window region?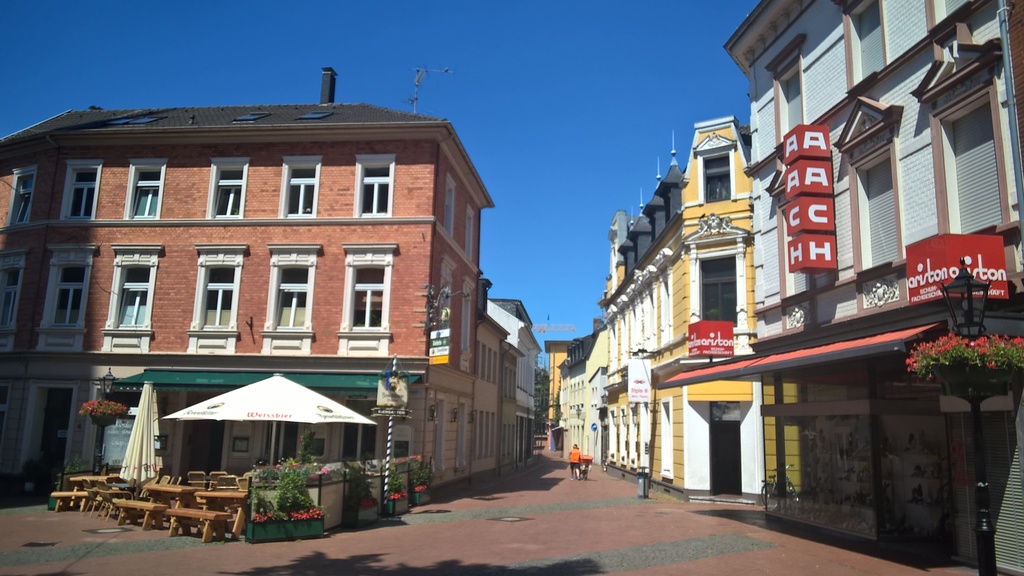
left=36, top=239, right=98, bottom=355
